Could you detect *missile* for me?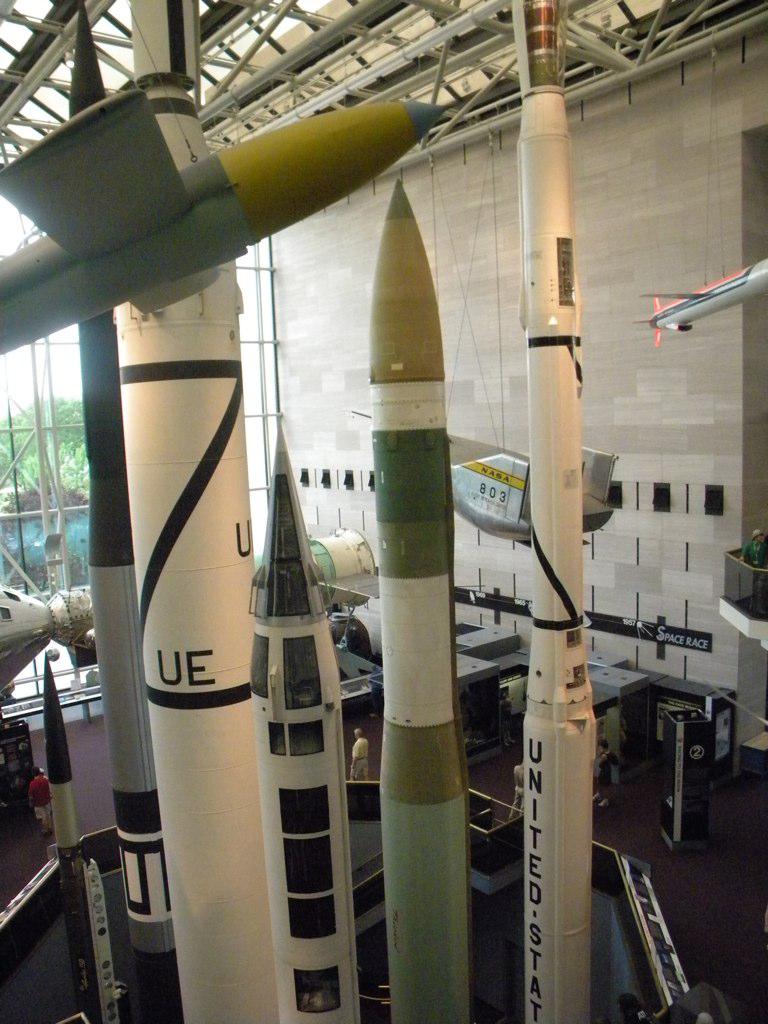
Detection result: bbox=[524, 0, 579, 1023].
